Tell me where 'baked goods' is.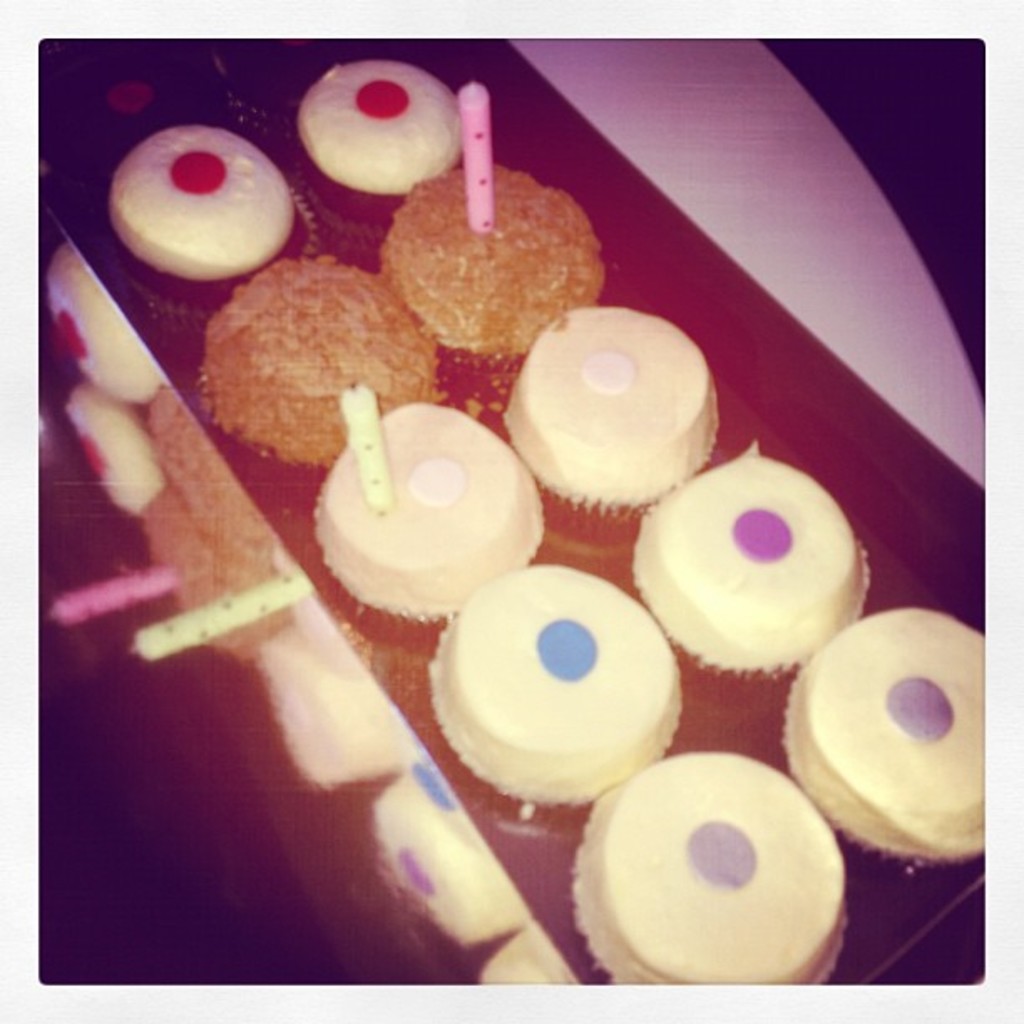
'baked goods' is at 294,57,462,243.
